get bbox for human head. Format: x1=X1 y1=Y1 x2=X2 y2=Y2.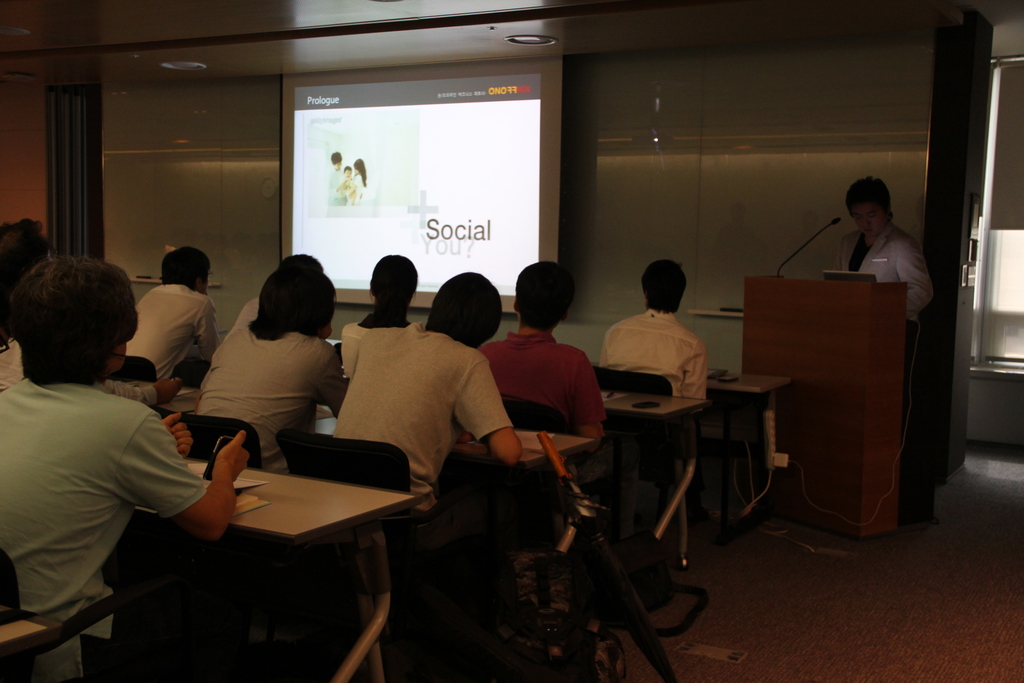
x1=159 y1=248 x2=212 y2=295.
